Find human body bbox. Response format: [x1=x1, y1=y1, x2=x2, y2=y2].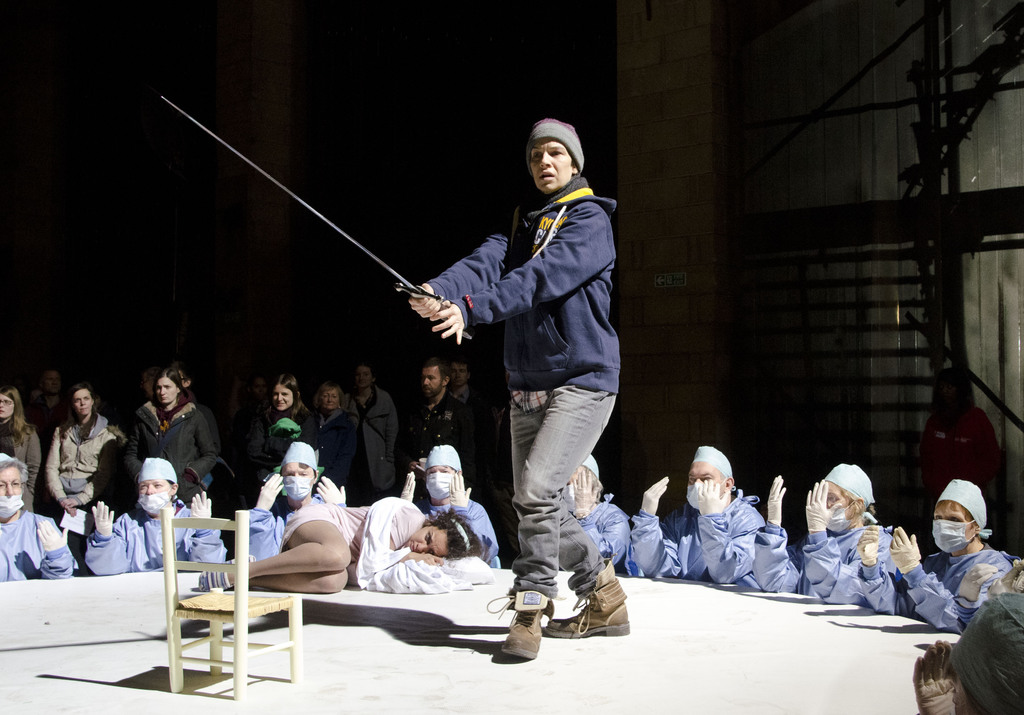
[x1=76, y1=453, x2=217, y2=561].
